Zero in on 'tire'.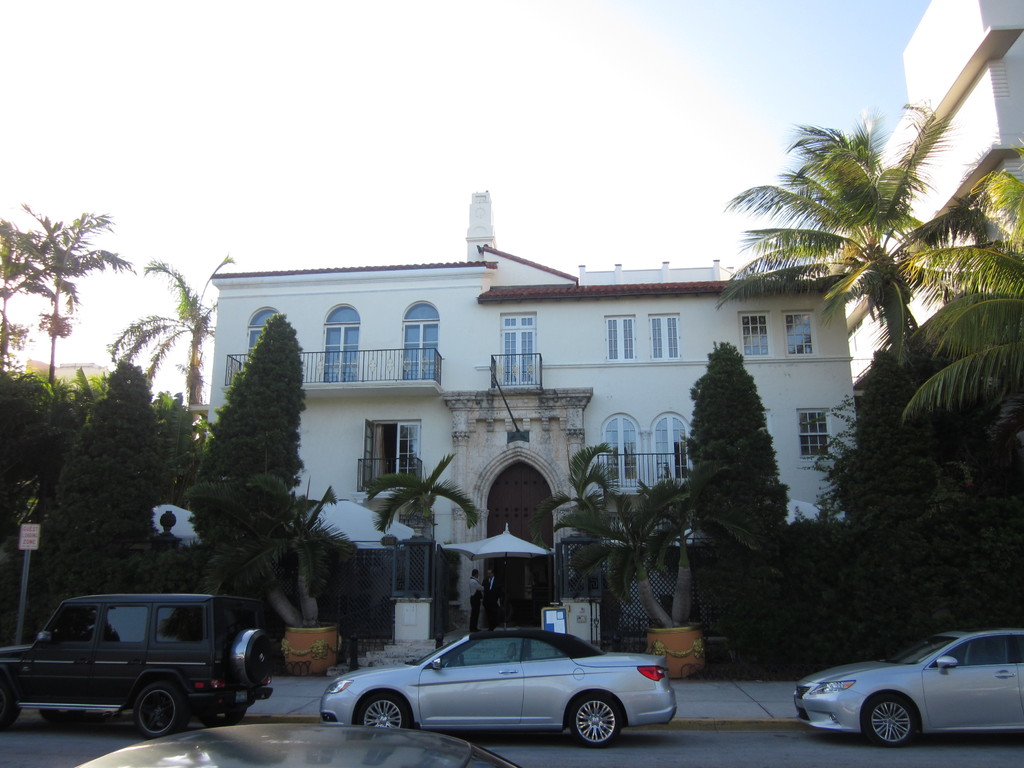
Zeroed in: {"x1": 243, "y1": 632, "x2": 276, "y2": 683}.
